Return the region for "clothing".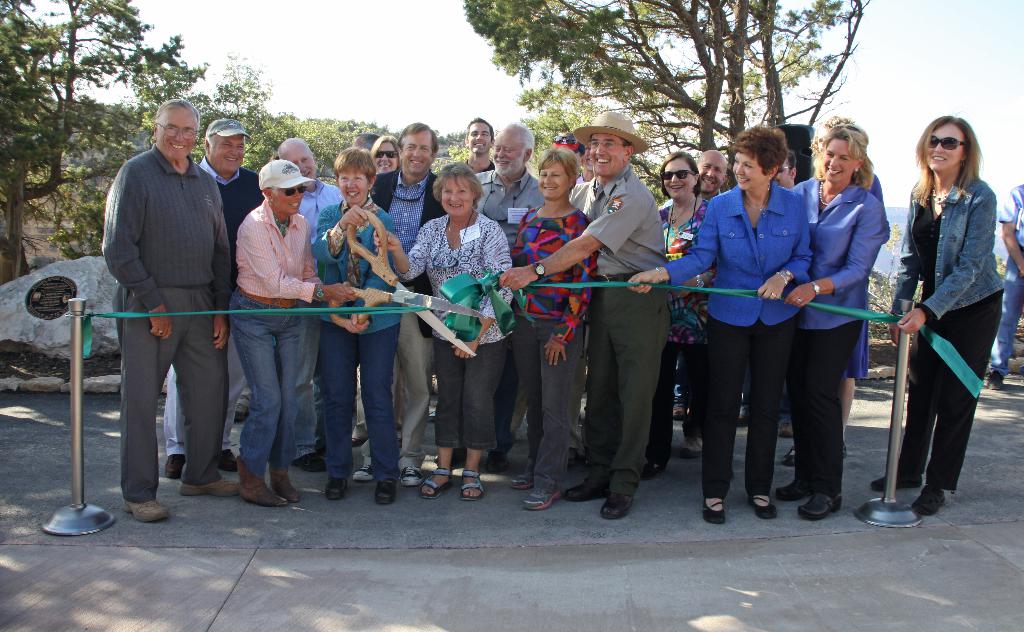
locate(650, 195, 719, 447).
